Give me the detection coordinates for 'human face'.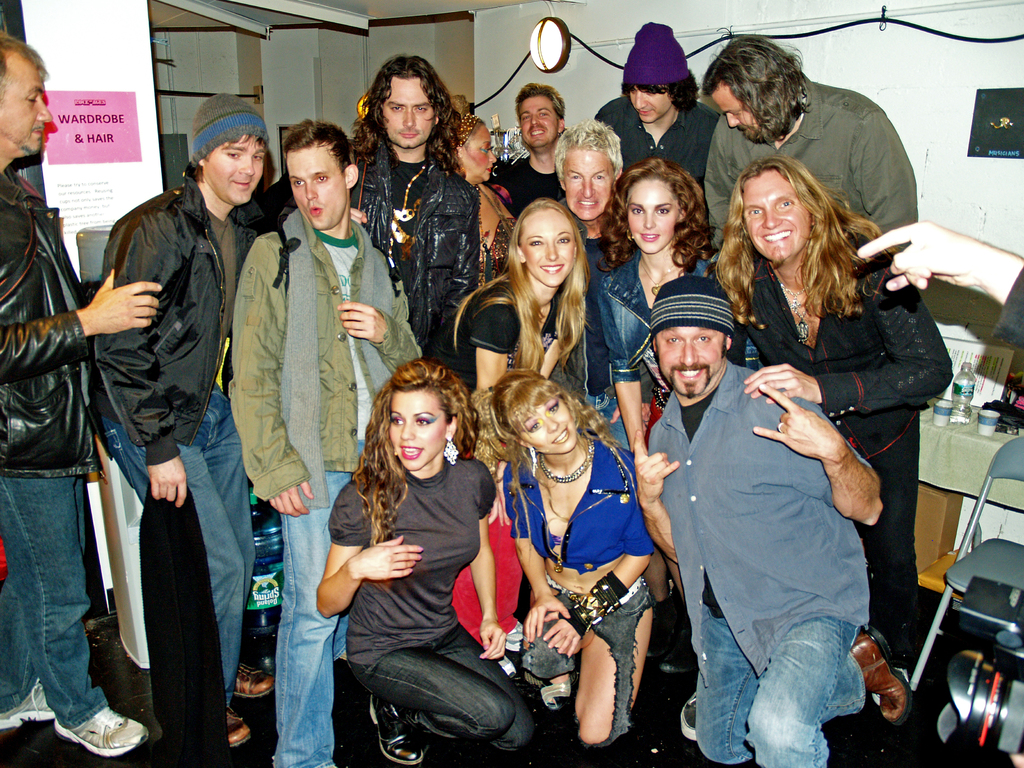
crop(464, 128, 494, 181).
